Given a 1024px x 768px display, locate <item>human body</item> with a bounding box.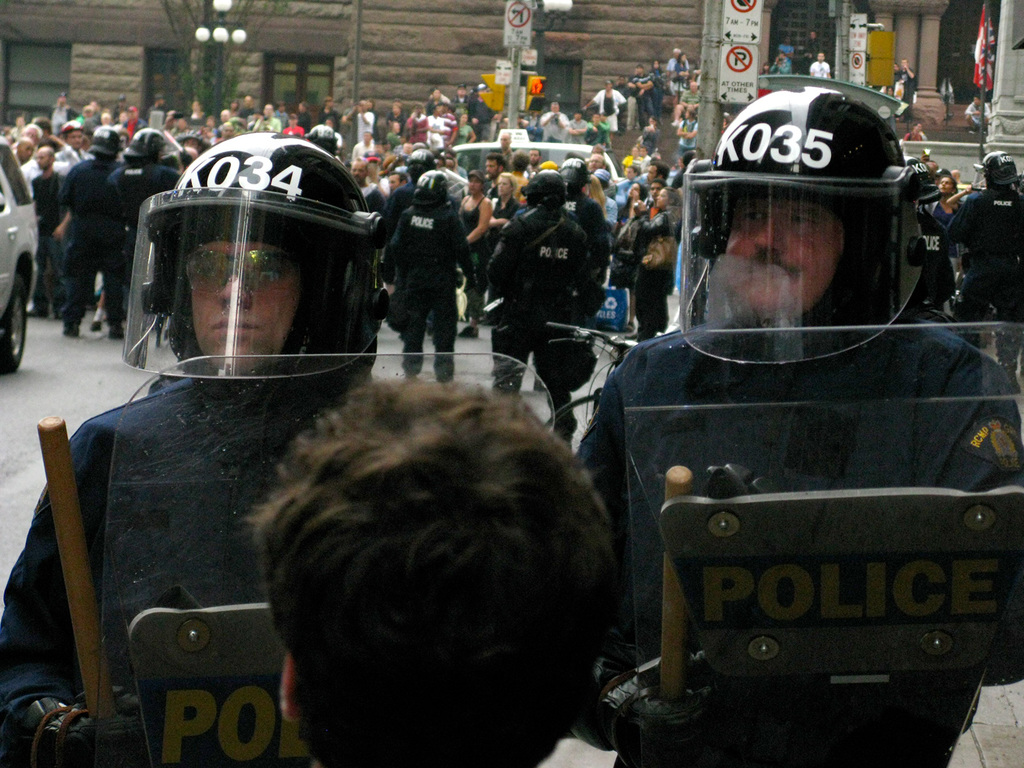
Located: 60:125:98:170.
